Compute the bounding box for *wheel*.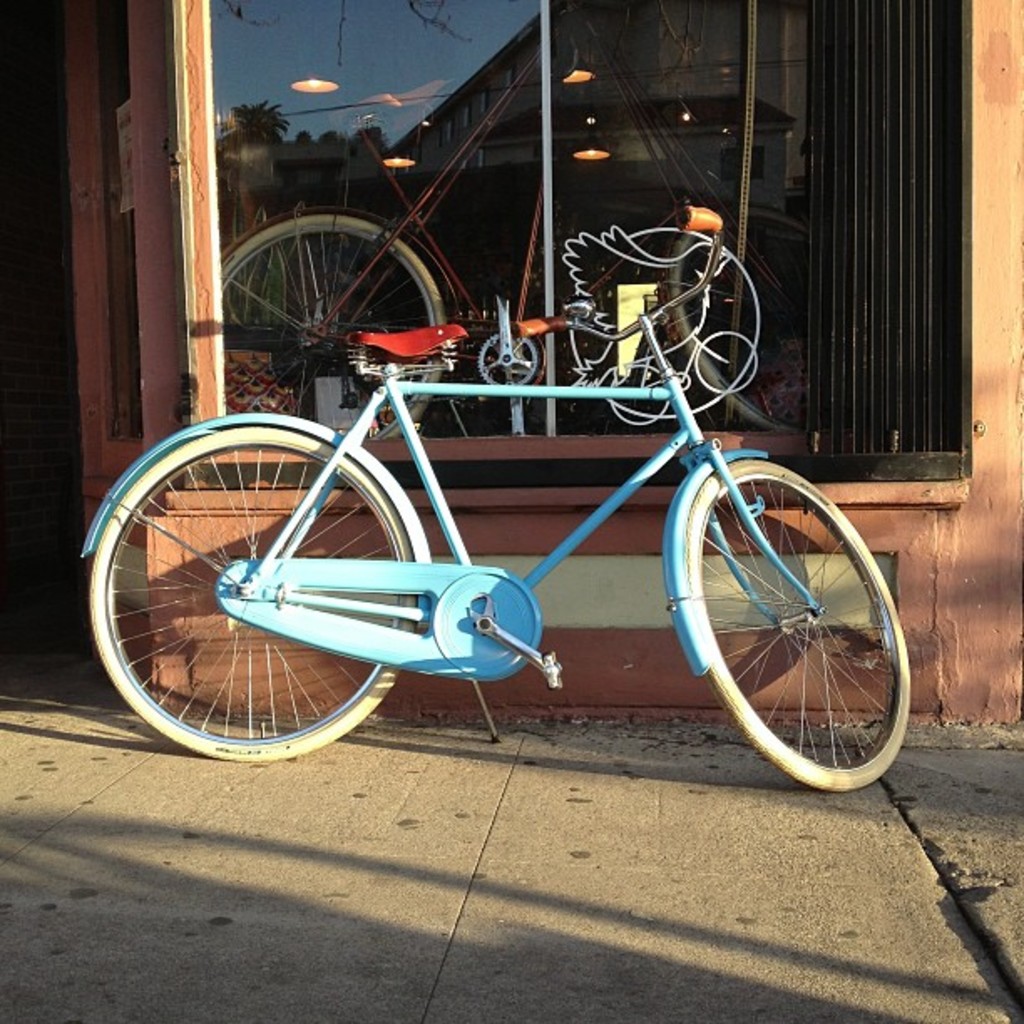
x1=668 y1=187 x2=818 y2=435.
